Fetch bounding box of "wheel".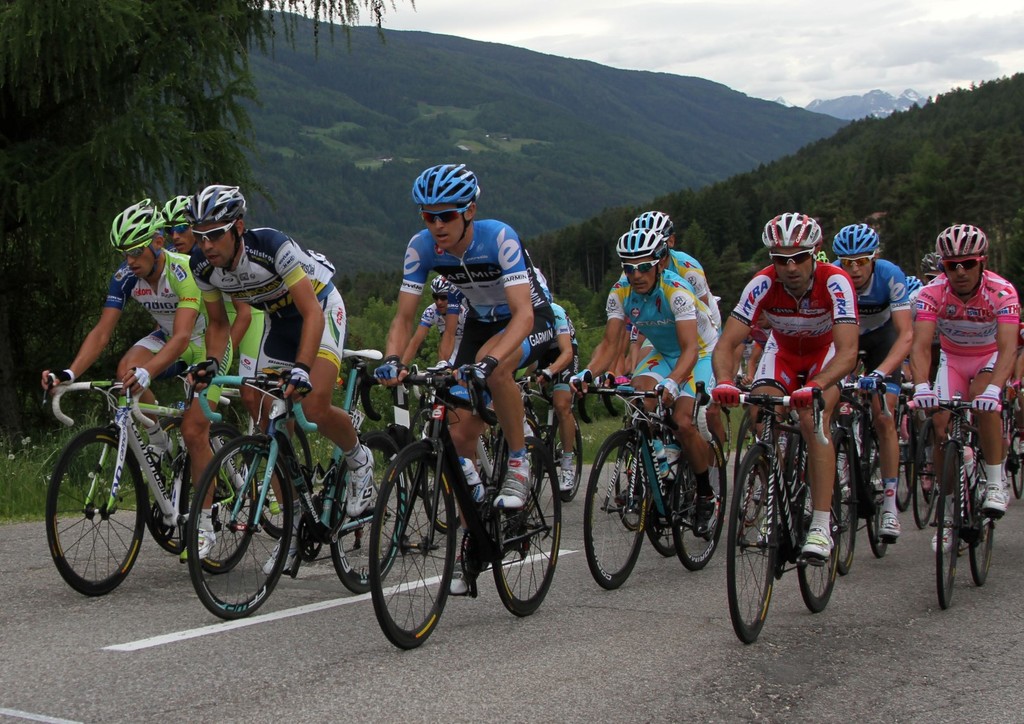
Bbox: 176/434/256/581.
